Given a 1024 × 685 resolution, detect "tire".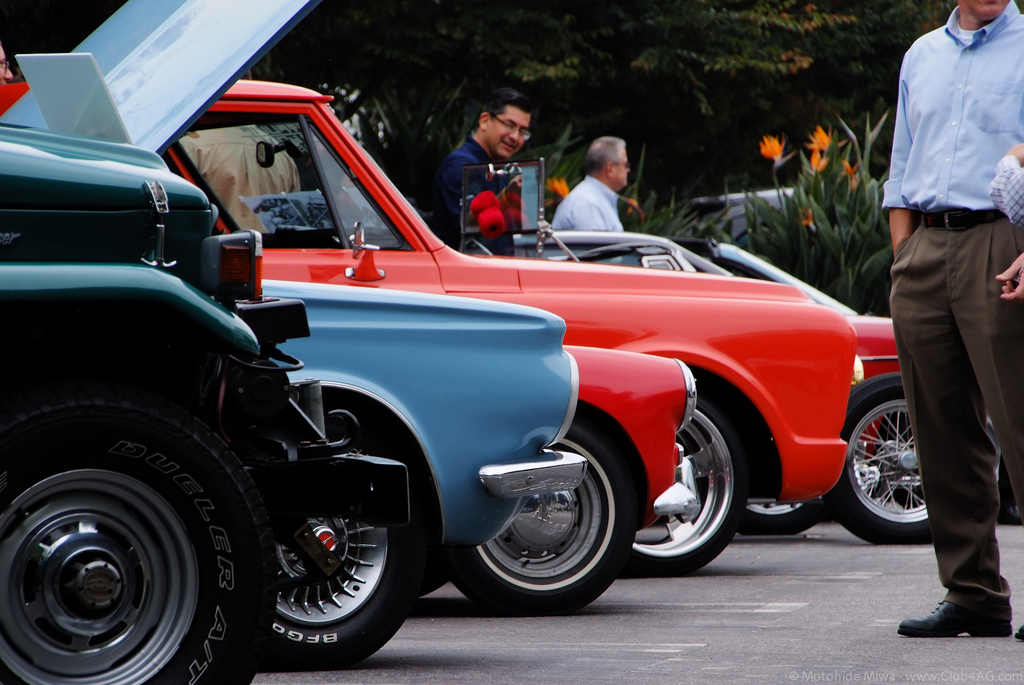
[0,415,265,684].
